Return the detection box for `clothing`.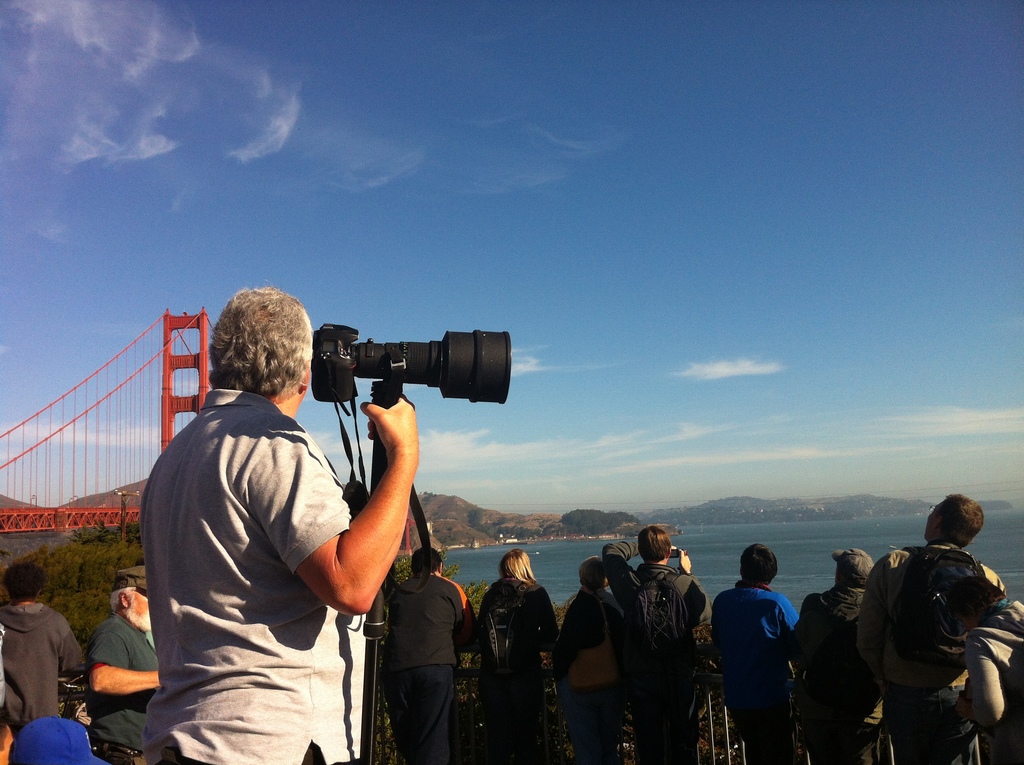
box=[966, 600, 1021, 764].
